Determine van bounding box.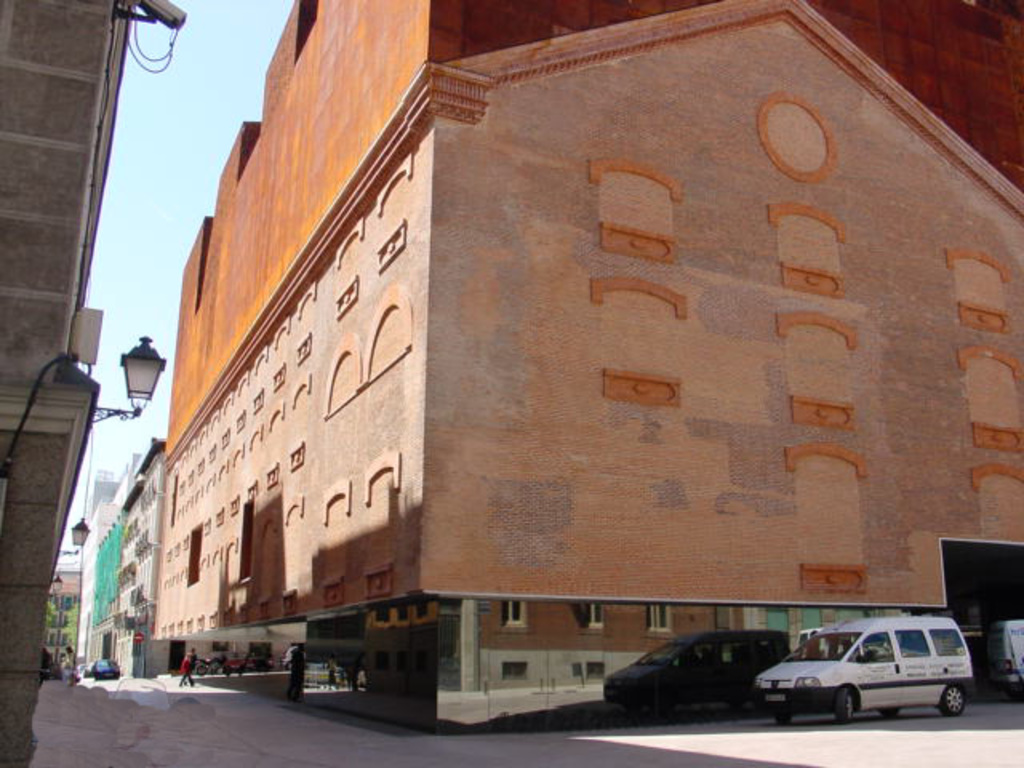
Determined: [750, 614, 981, 725].
